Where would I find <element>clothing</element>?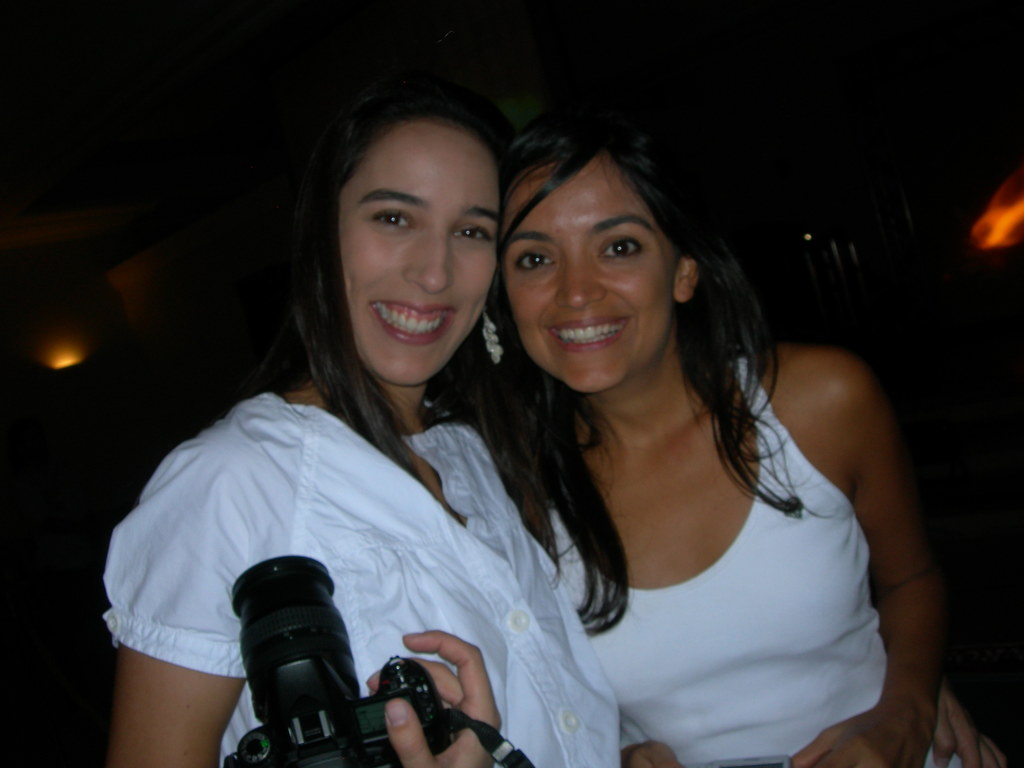
At (x1=462, y1=335, x2=893, y2=754).
